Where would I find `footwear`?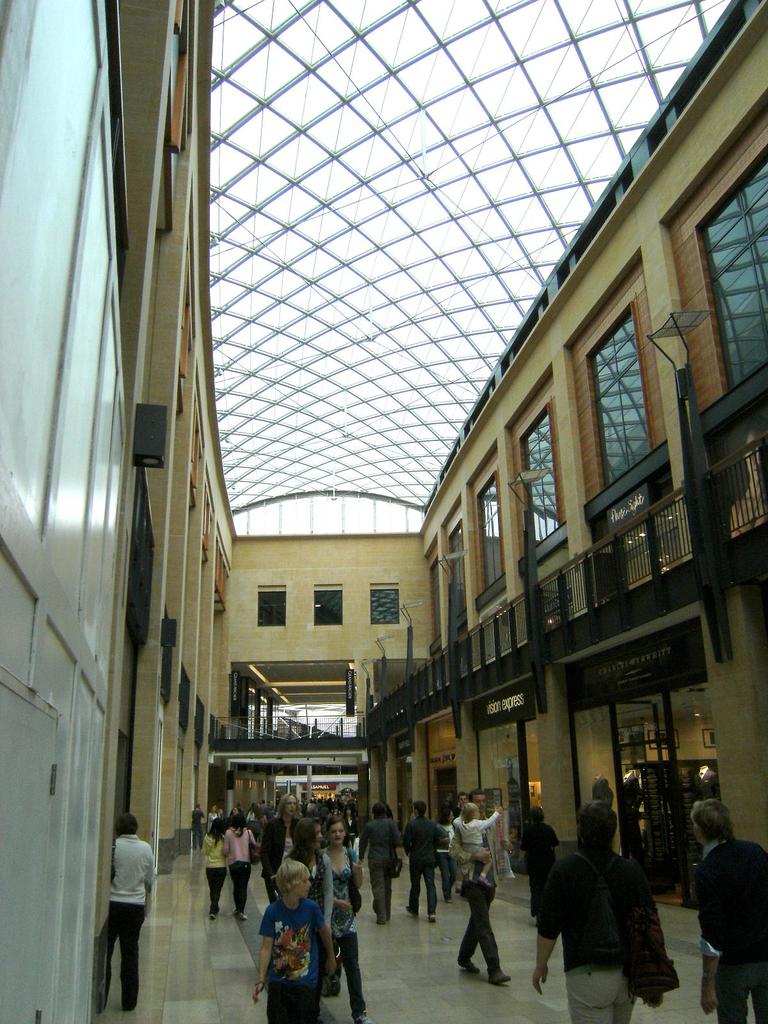
At 484/967/513/986.
